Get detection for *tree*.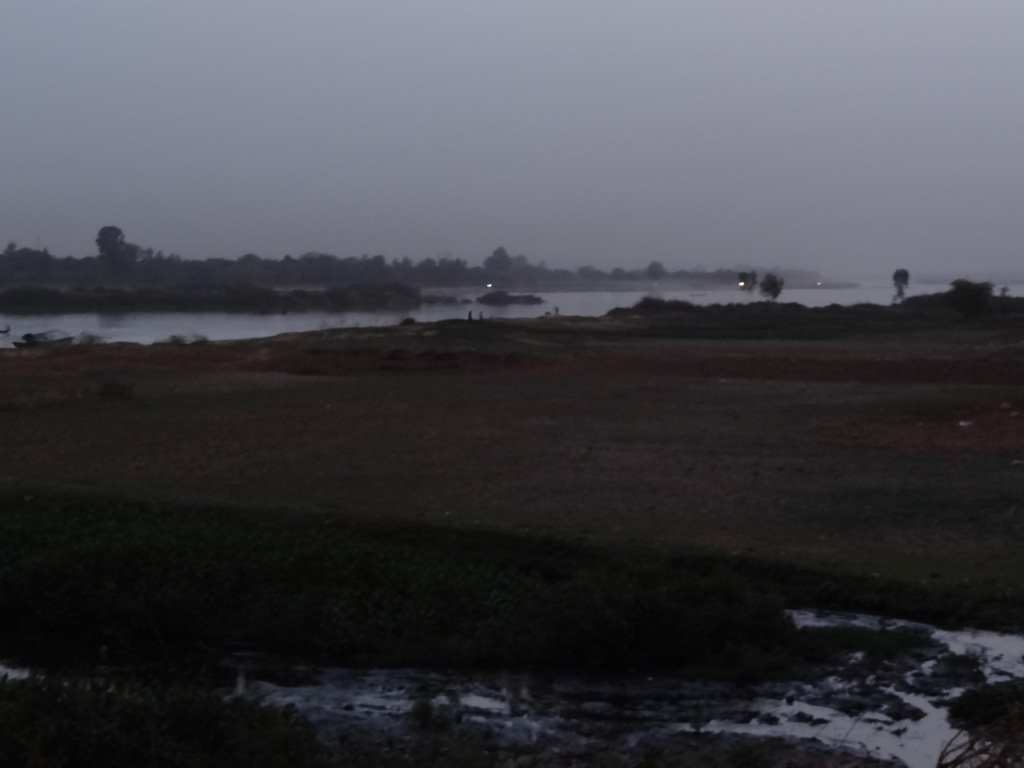
Detection: l=763, t=274, r=783, b=300.
